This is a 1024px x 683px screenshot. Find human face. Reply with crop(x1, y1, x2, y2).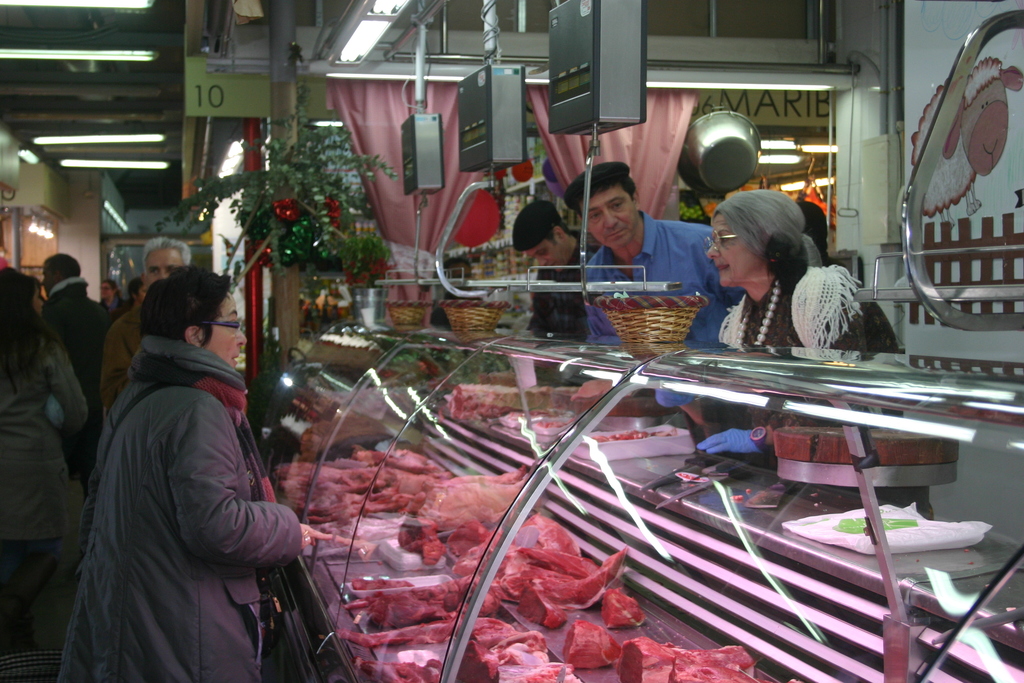
crop(100, 283, 112, 298).
